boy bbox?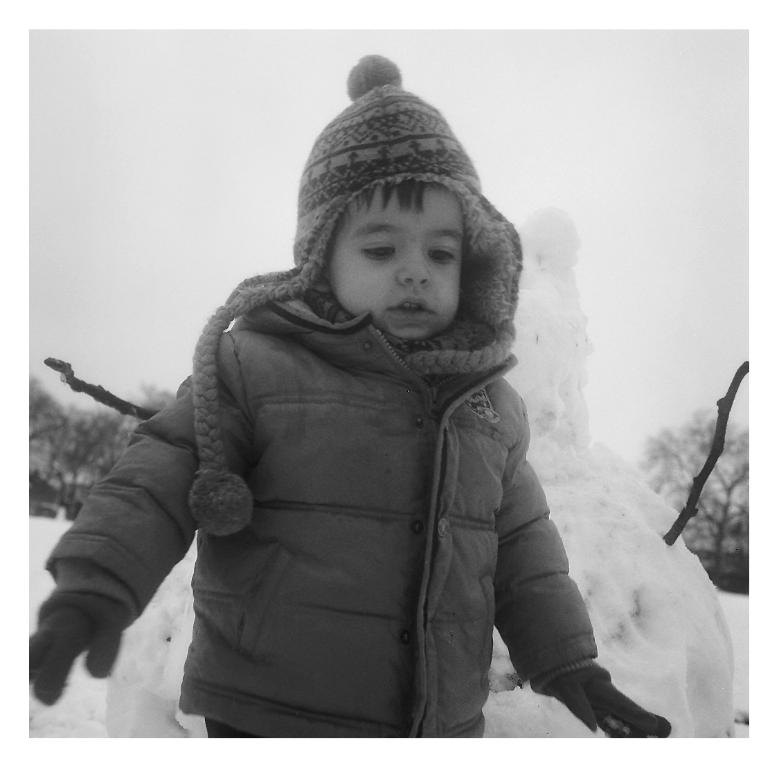
bbox(73, 82, 622, 749)
